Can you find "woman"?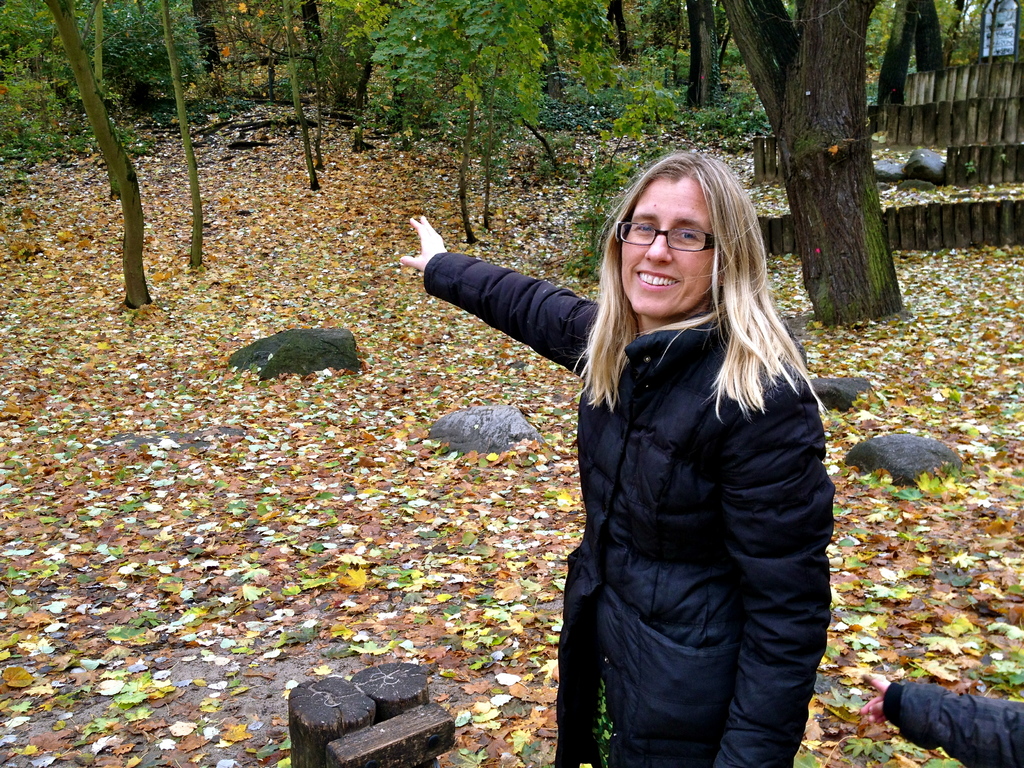
Yes, bounding box: <region>483, 143, 842, 767</region>.
